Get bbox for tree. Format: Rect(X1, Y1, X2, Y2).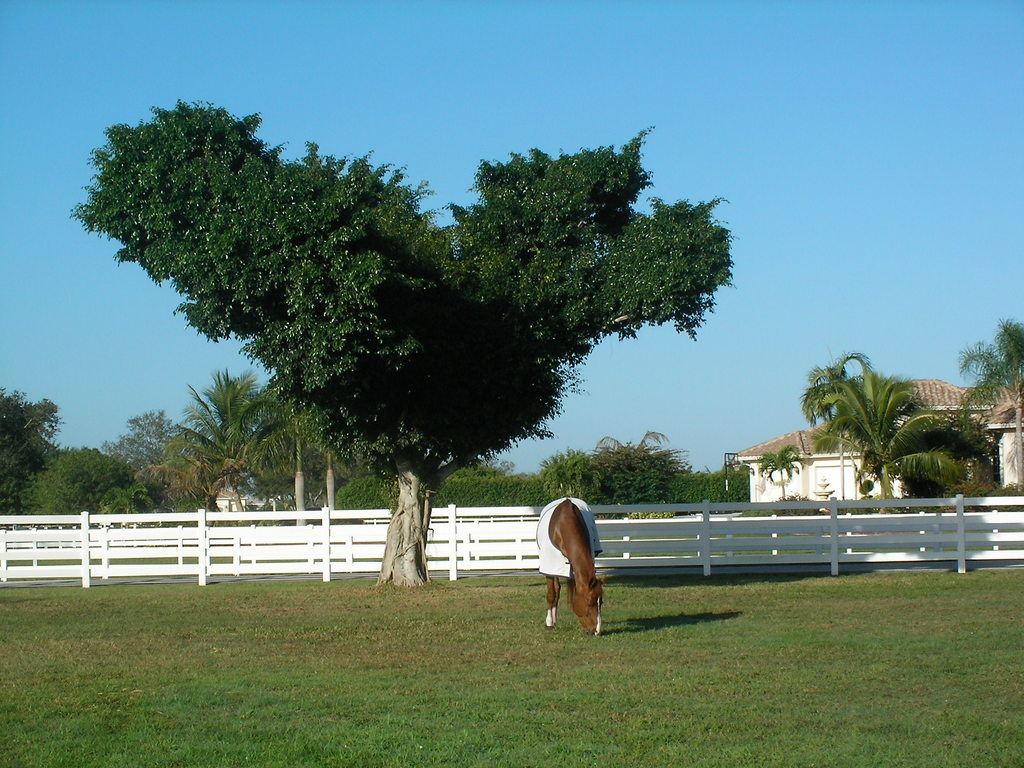
Rect(0, 385, 40, 519).
